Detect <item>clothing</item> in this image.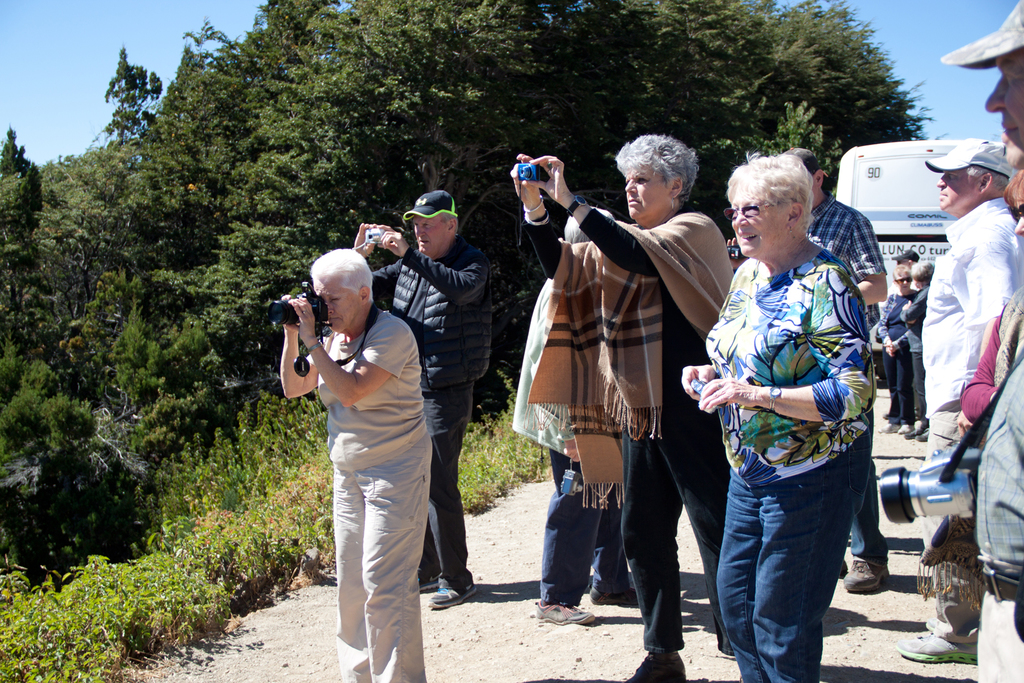
Detection: 876:293:915:415.
